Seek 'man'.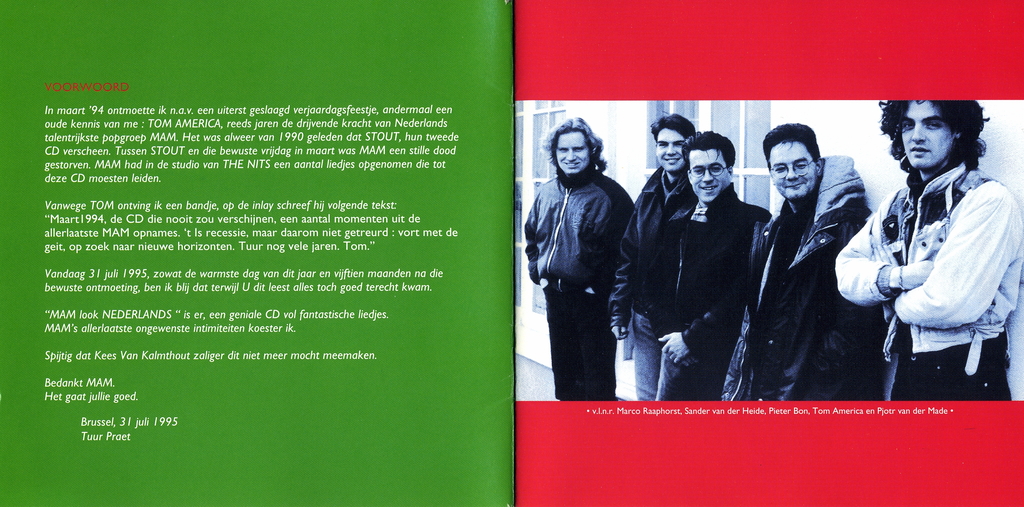
crop(531, 122, 640, 391).
